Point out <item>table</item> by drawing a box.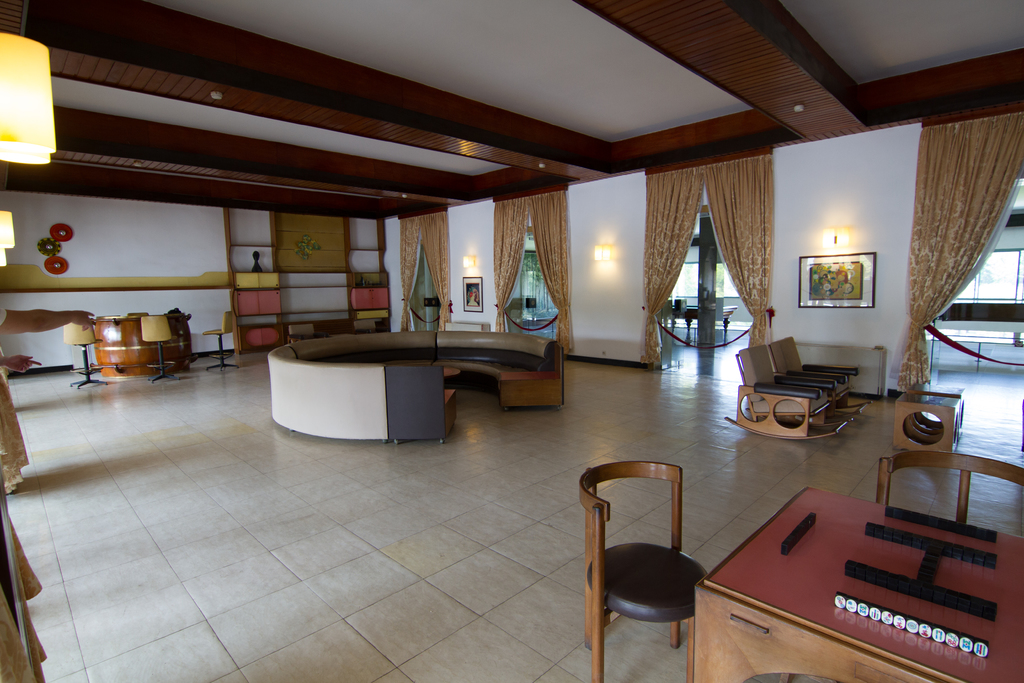
[907, 379, 966, 435].
